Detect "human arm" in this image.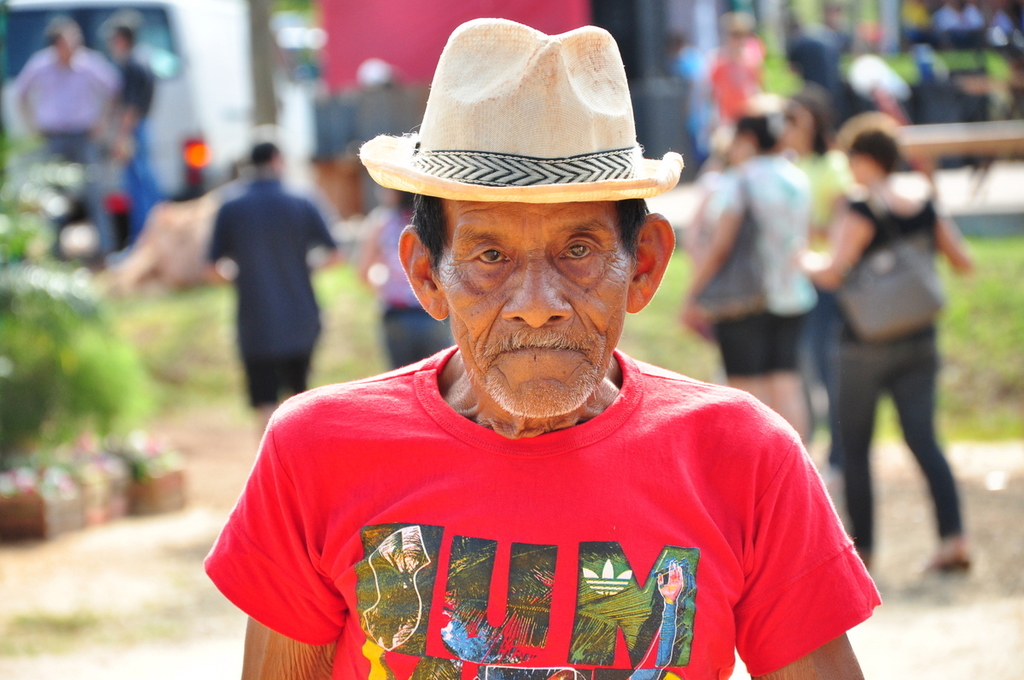
Detection: <bbox>789, 196, 878, 291</bbox>.
